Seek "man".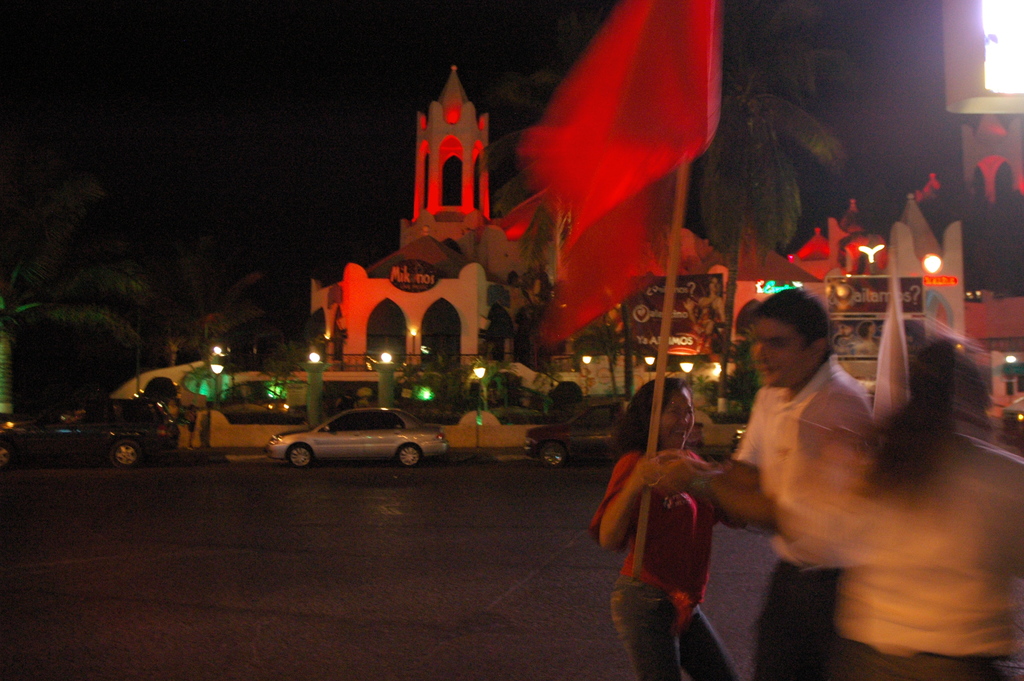
bbox=(693, 291, 919, 636).
